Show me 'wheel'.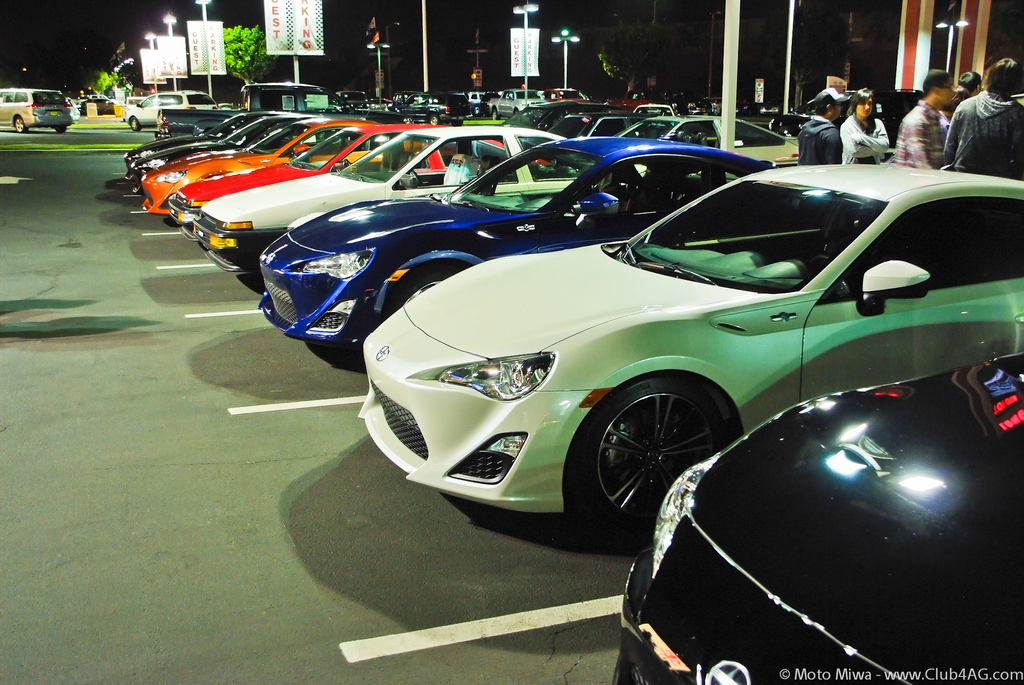
'wheel' is here: detection(386, 265, 463, 315).
